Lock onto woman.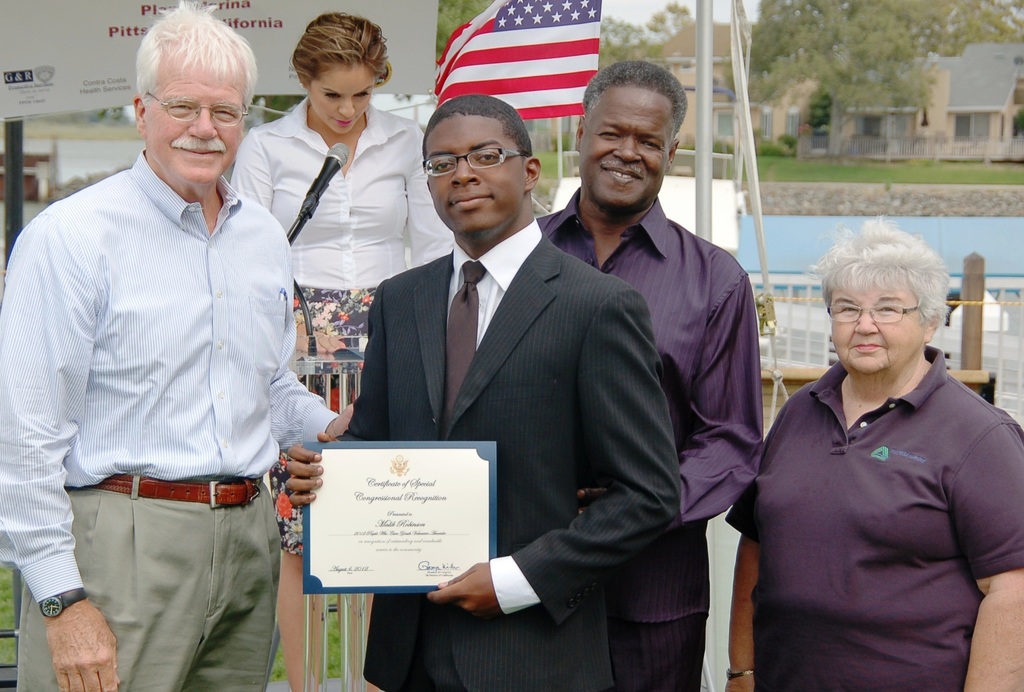
Locked: [218, 1, 460, 691].
